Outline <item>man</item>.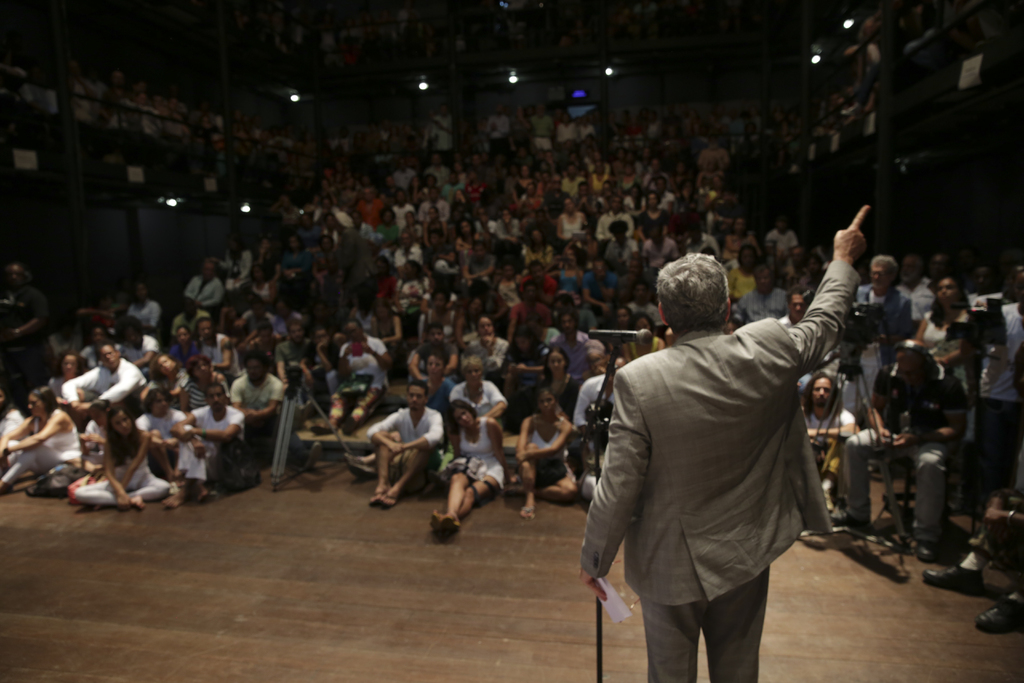
Outline: <box>586,222,866,676</box>.
